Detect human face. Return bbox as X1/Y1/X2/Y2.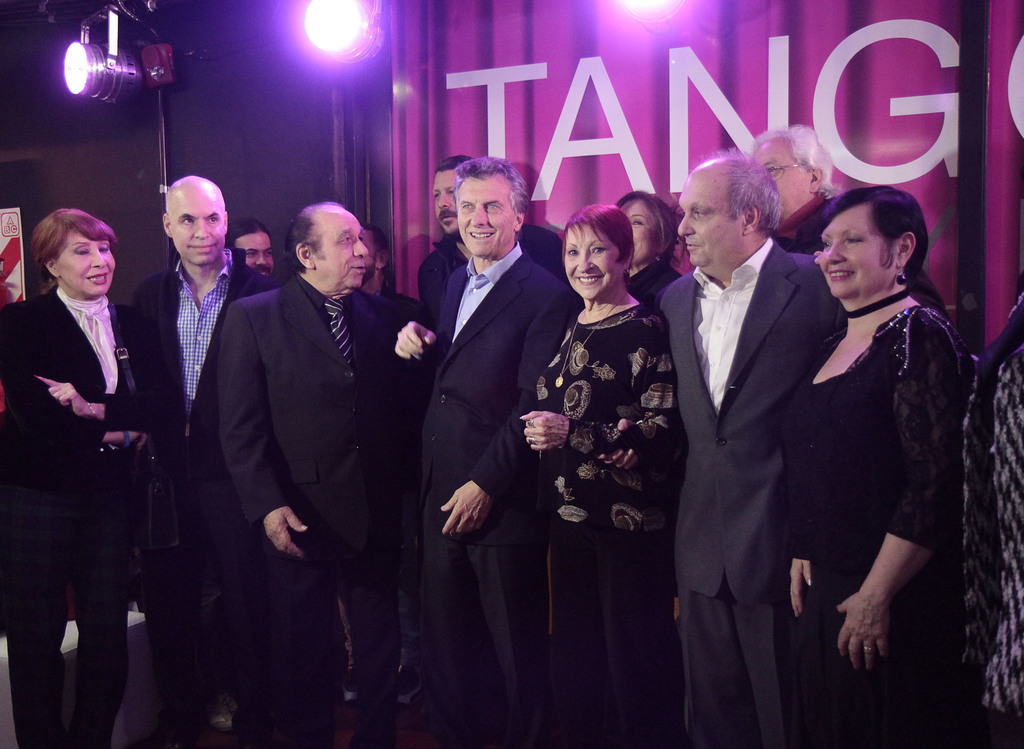
564/204/633/302.
